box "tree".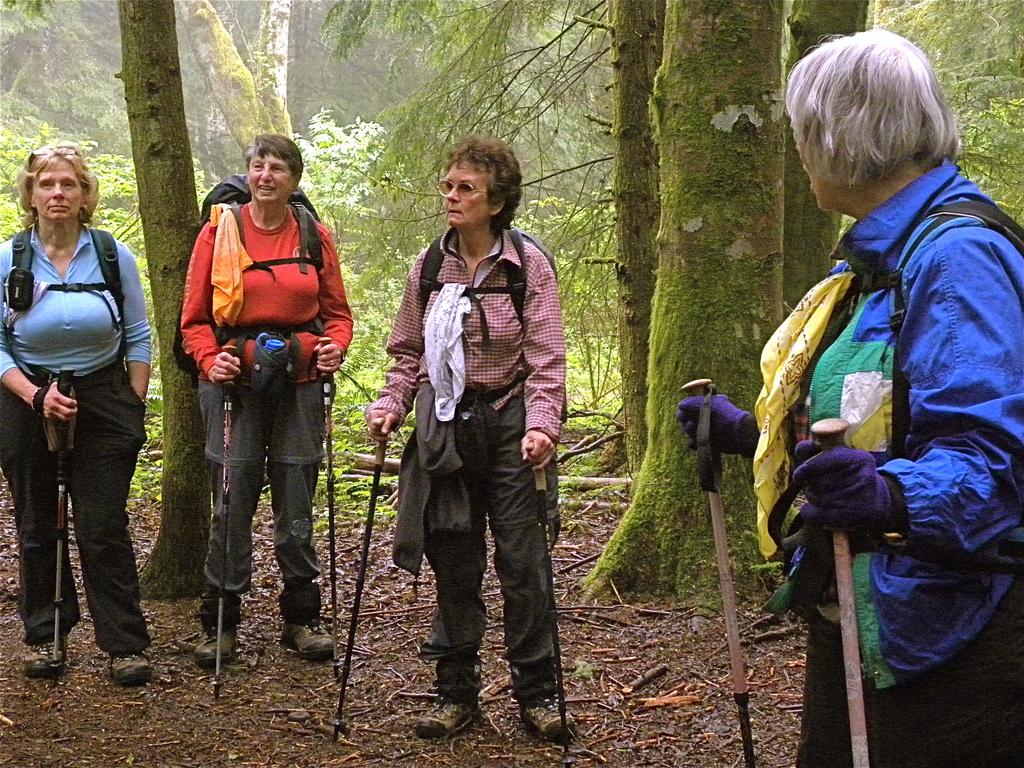
left=783, top=0, right=883, bottom=326.
